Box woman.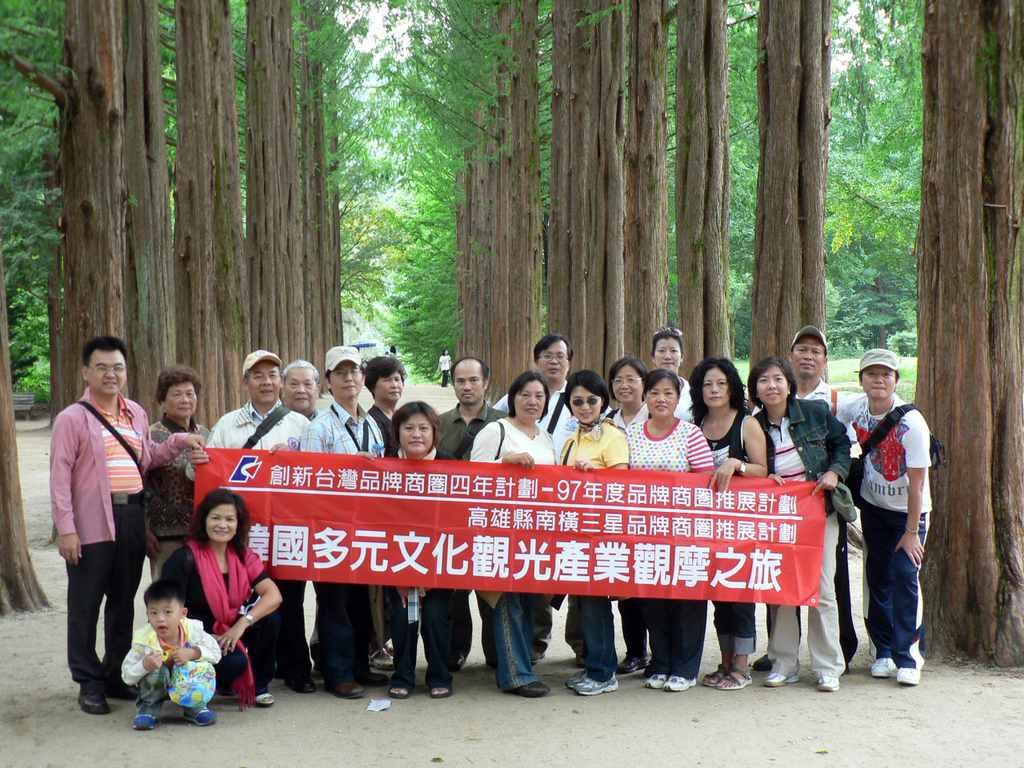
<bbox>434, 351, 451, 385</bbox>.
